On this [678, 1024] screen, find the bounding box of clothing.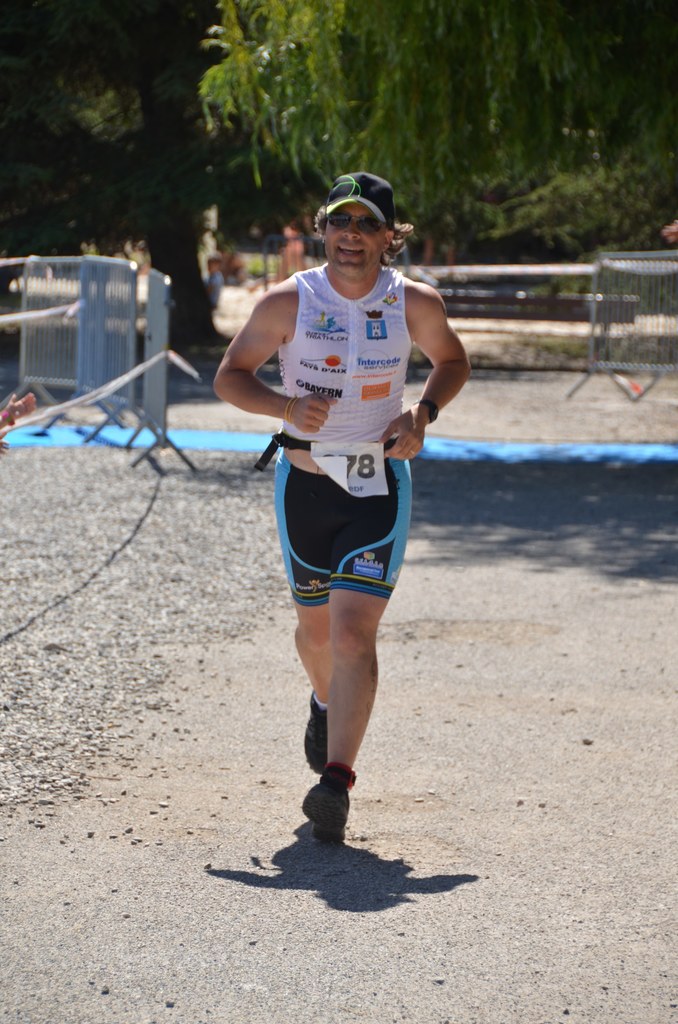
Bounding box: [left=252, top=243, right=428, bottom=592].
